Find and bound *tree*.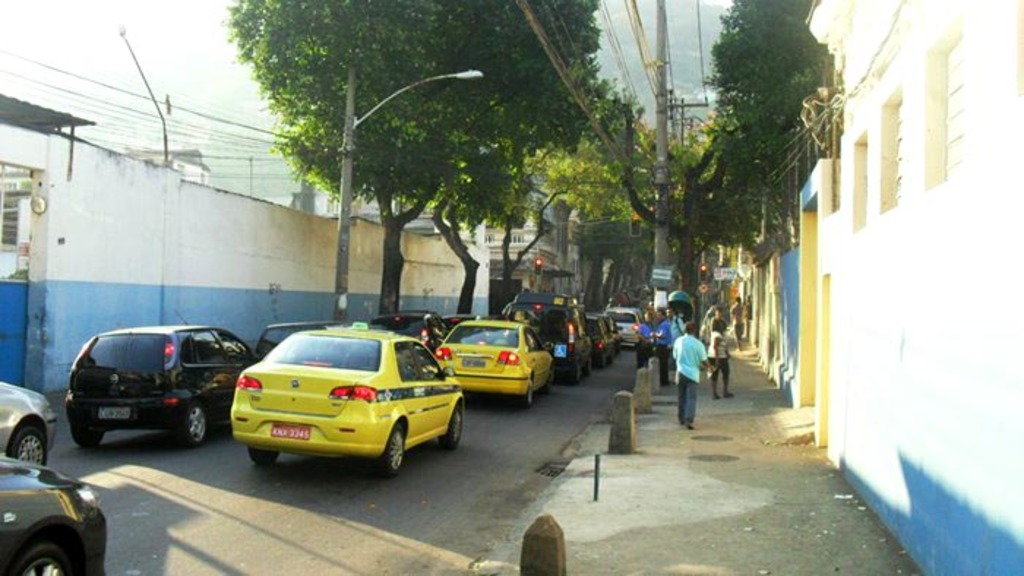
Bound: (698, 0, 838, 257).
